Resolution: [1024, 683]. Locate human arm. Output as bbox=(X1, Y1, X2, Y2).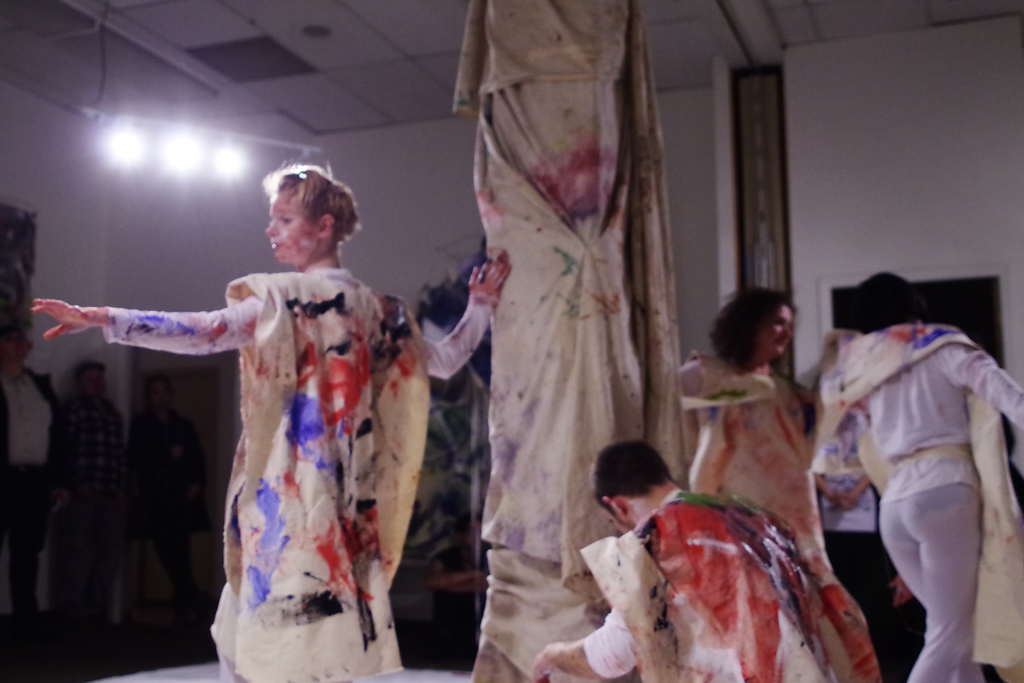
bbox=(947, 340, 1023, 435).
